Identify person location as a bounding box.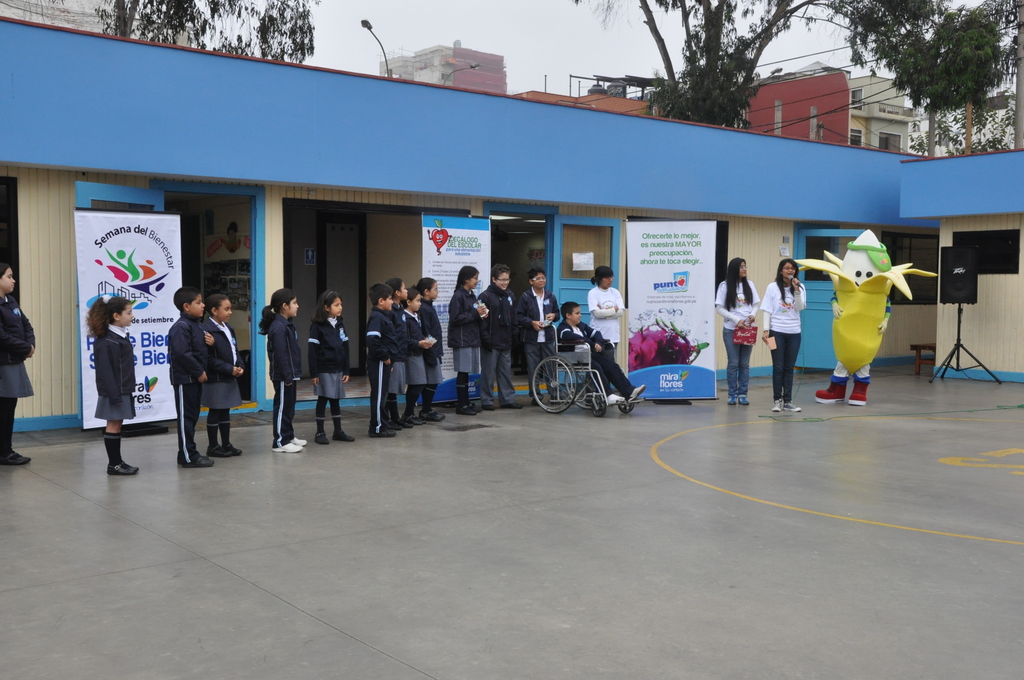
(709, 251, 757, 410).
